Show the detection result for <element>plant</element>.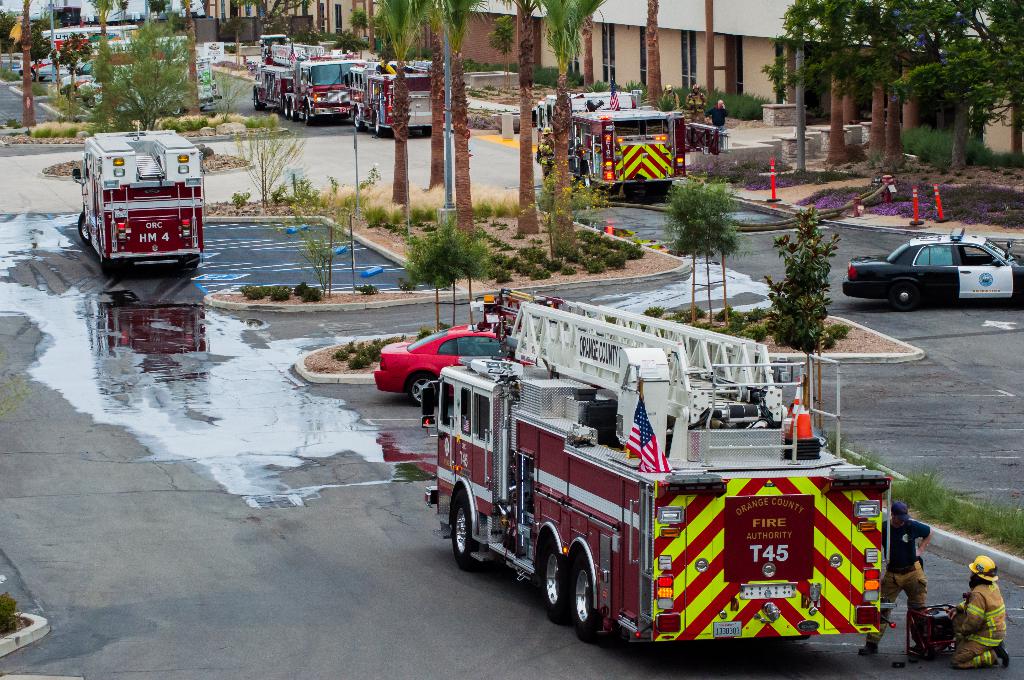
box=[207, 61, 261, 124].
